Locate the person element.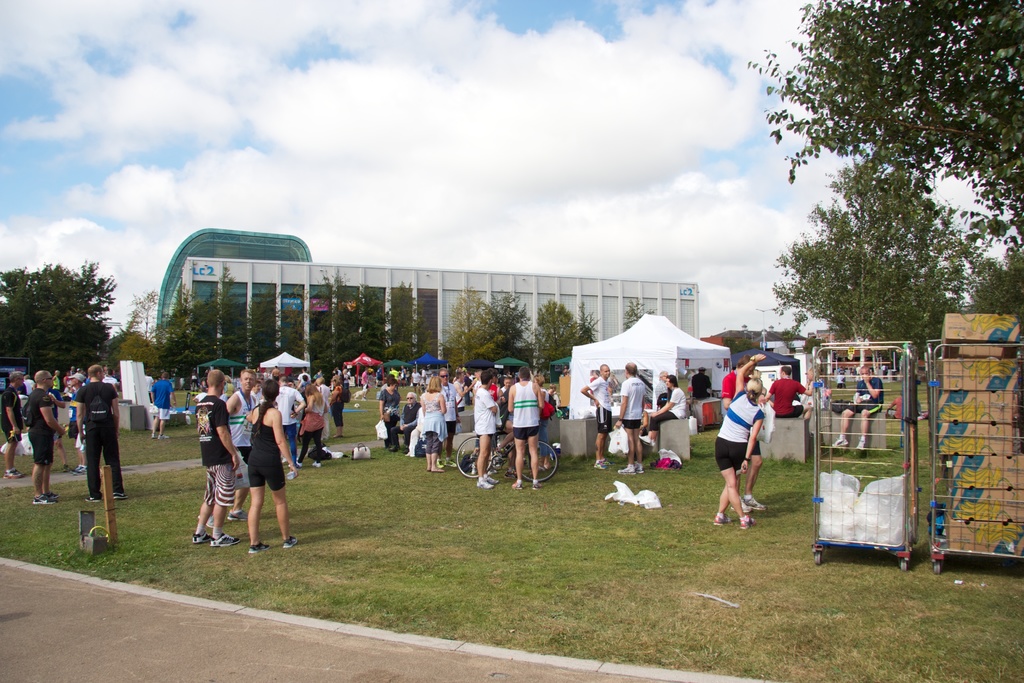
Element bbox: [637,371,687,446].
